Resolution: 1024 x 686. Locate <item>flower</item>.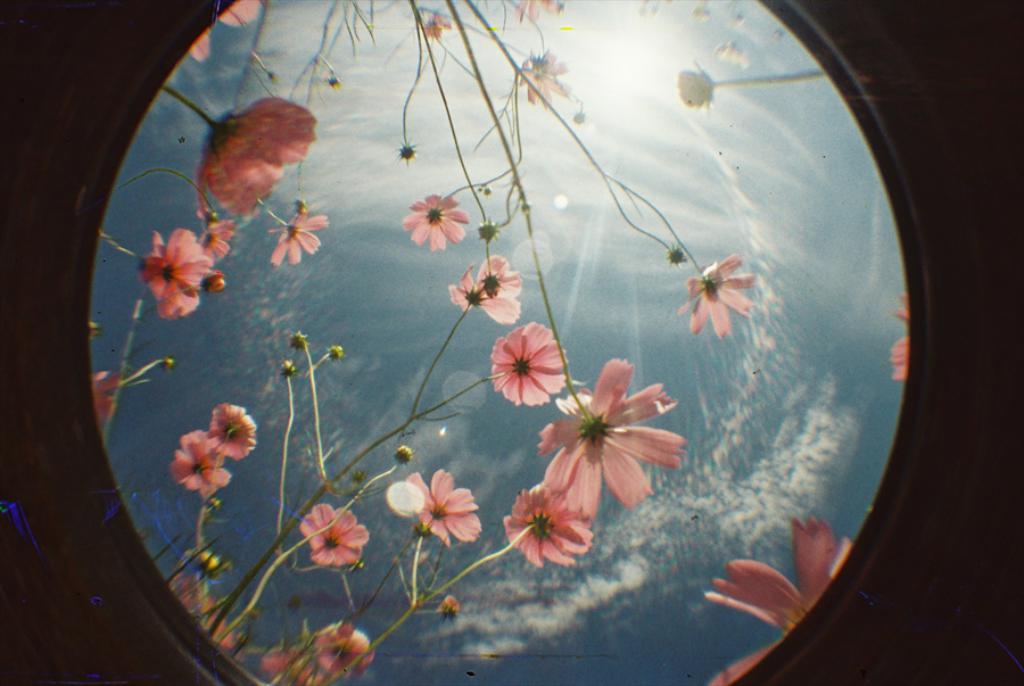
(295, 501, 370, 569).
